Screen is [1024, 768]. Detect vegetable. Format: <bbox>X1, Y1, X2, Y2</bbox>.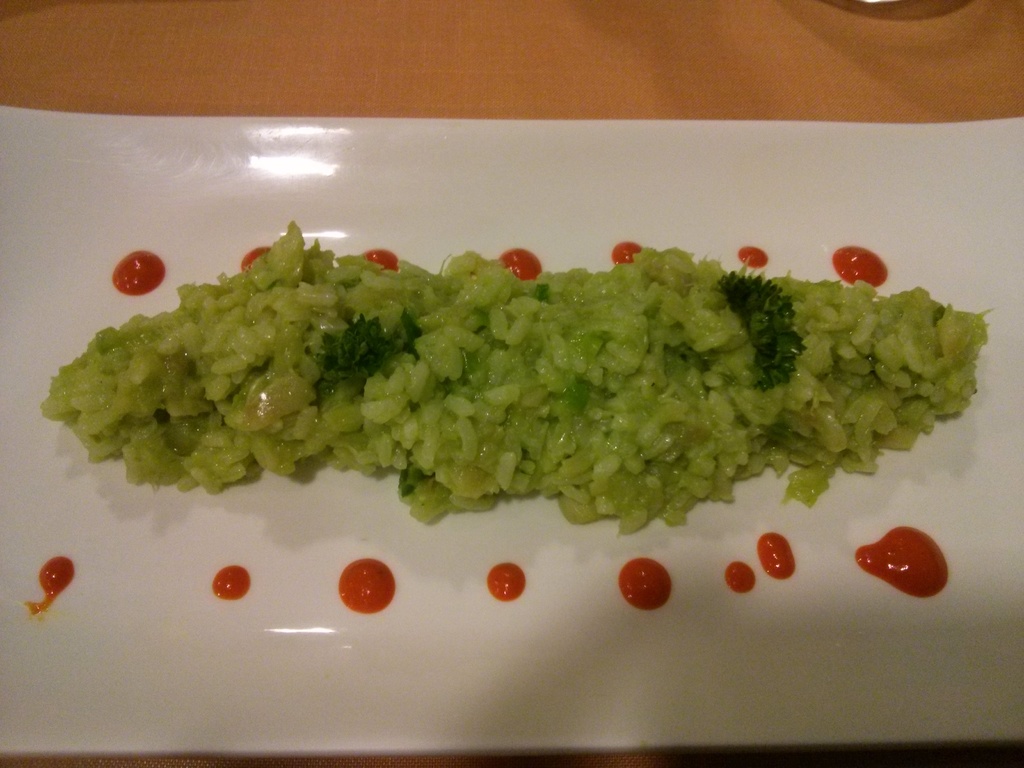
<bbox>310, 312, 430, 406</bbox>.
